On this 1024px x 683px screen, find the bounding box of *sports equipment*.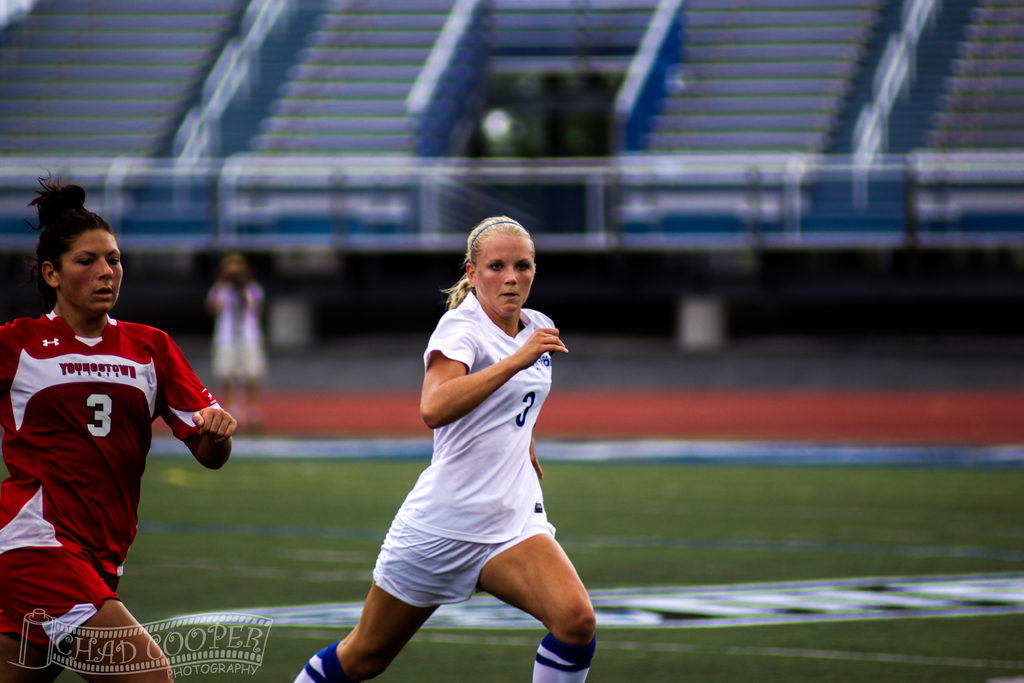
Bounding box: pyautogui.locateOnScreen(0, 309, 228, 655).
